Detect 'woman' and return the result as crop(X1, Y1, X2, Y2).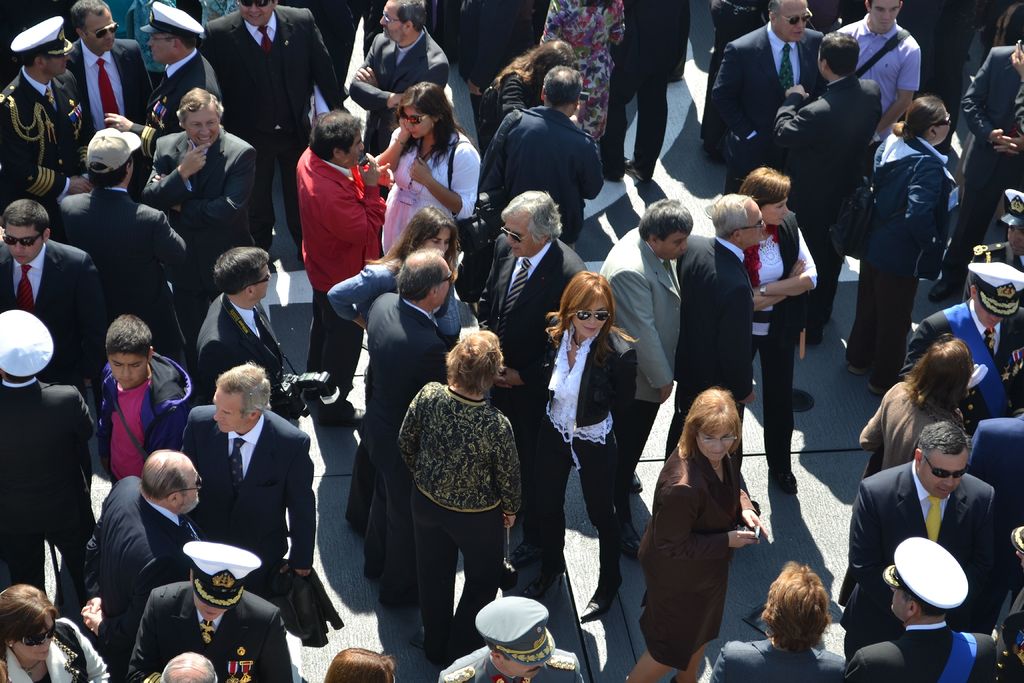
crop(319, 650, 394, 682).
